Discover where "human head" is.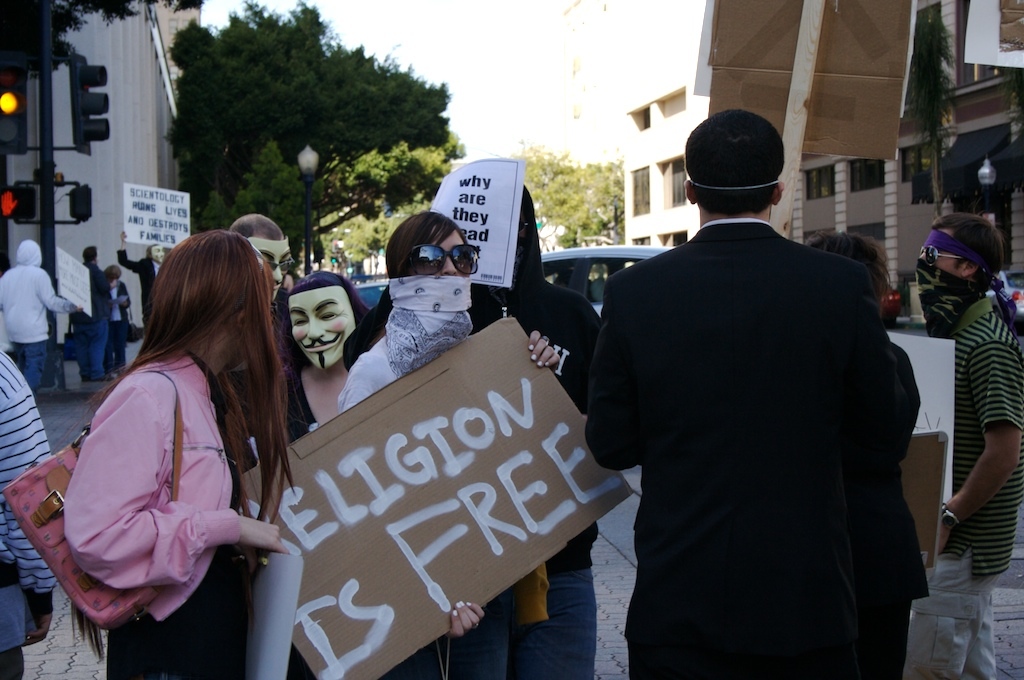
Discovered at (907, 212, 1005, 298).
